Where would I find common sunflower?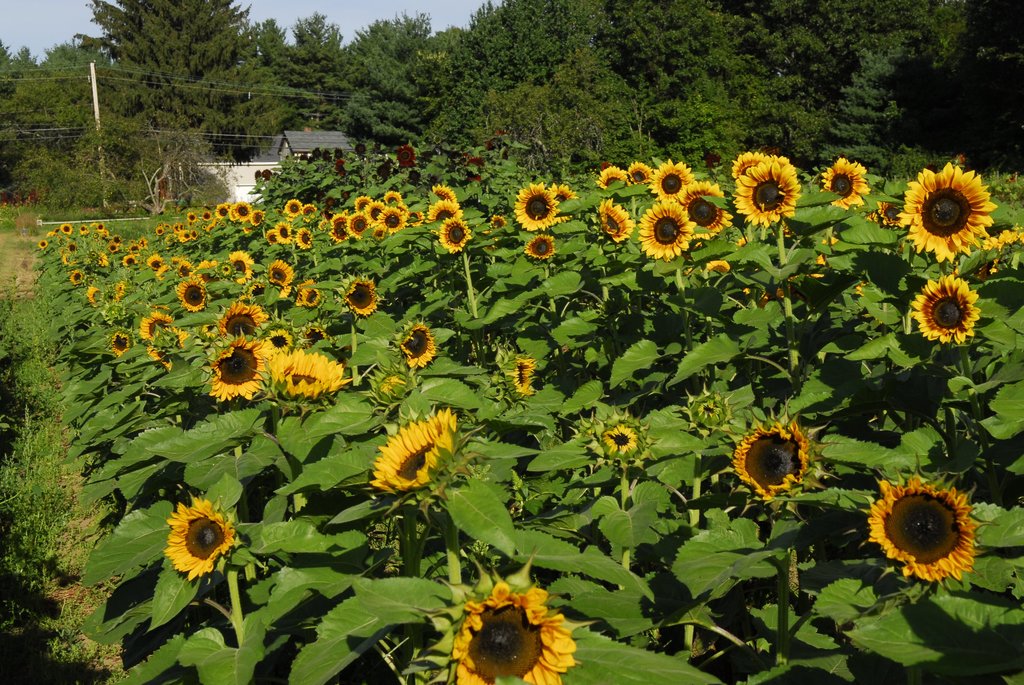
At <box>396,320,433,363</box>.
